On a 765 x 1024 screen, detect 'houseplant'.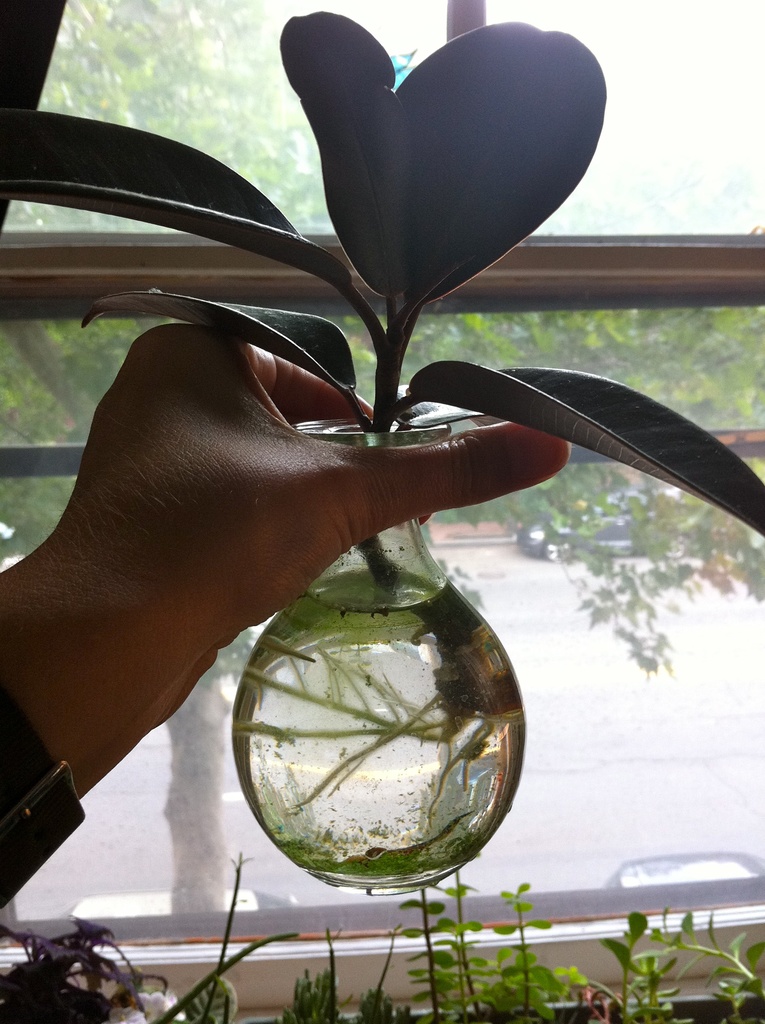
select_region(0, 6, 764, 893).
